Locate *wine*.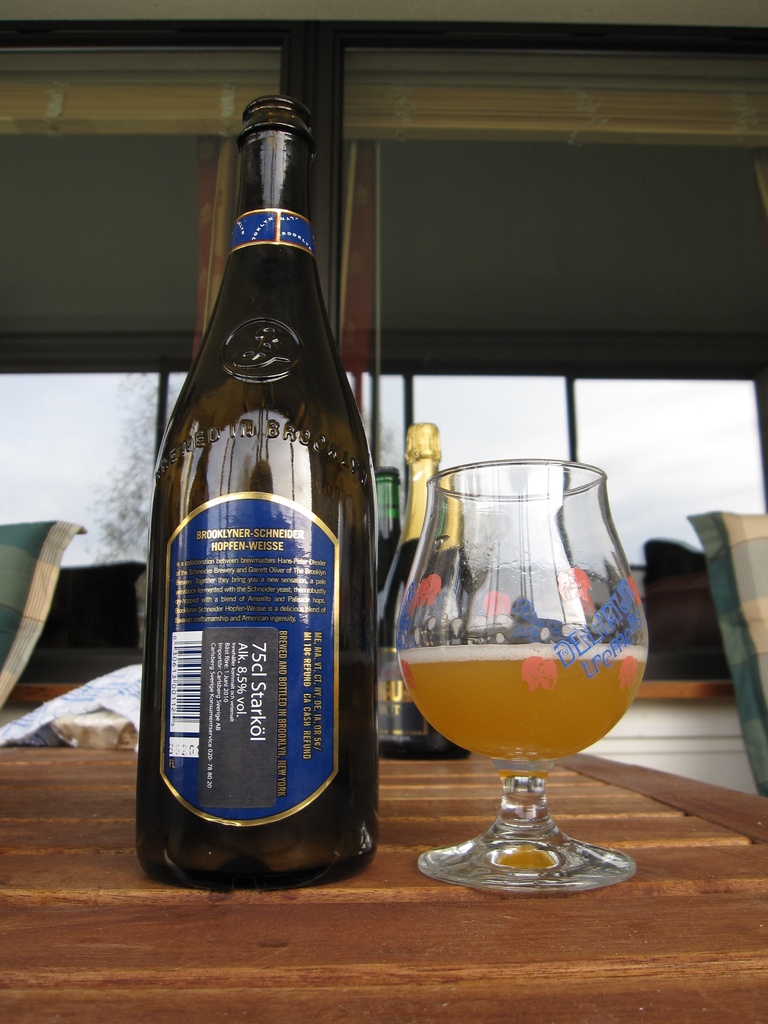
Bounding box: <region>136, 650, 382, 892</region>.
